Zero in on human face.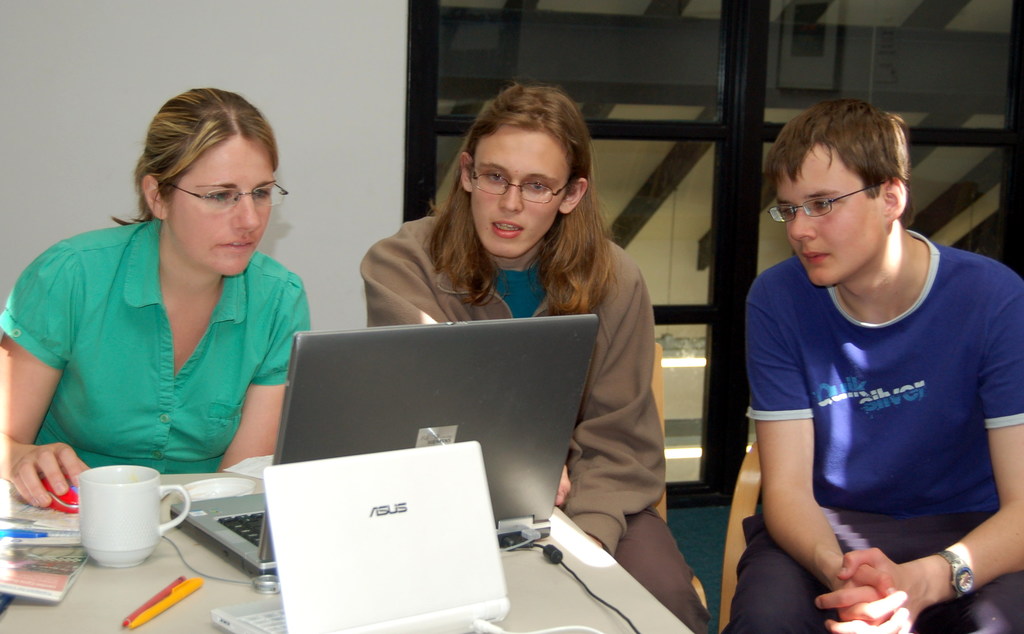
Zeroed in: bbox=[163, 138, 271, 271].
